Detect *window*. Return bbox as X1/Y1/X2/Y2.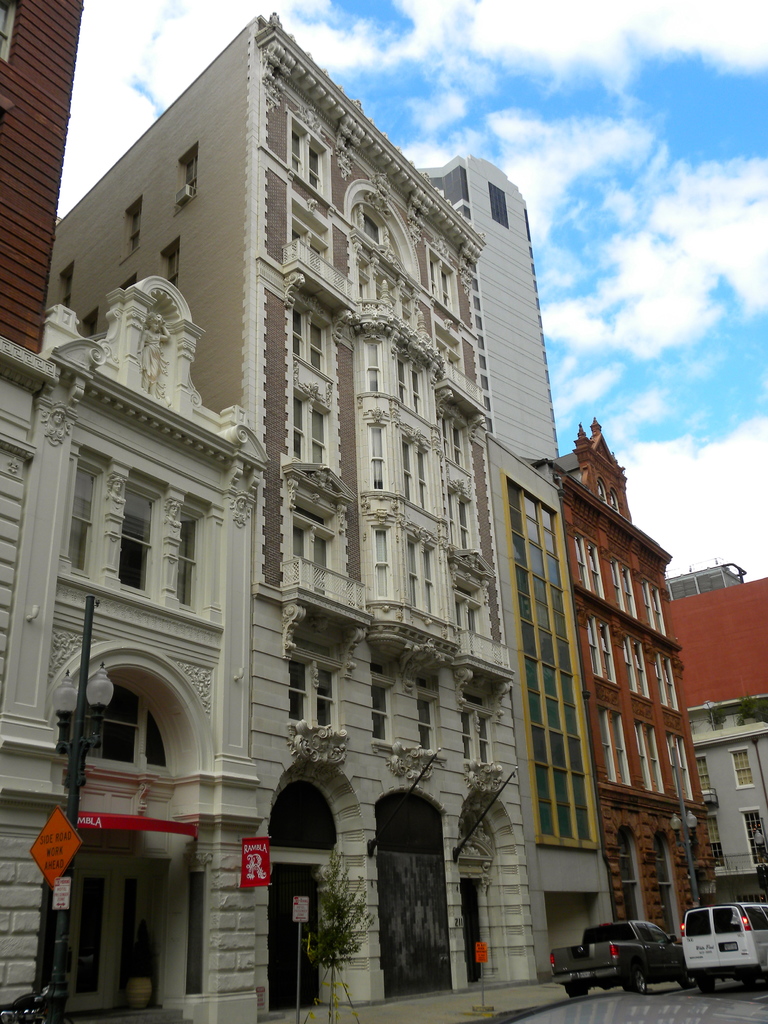
286/665/309/728.
